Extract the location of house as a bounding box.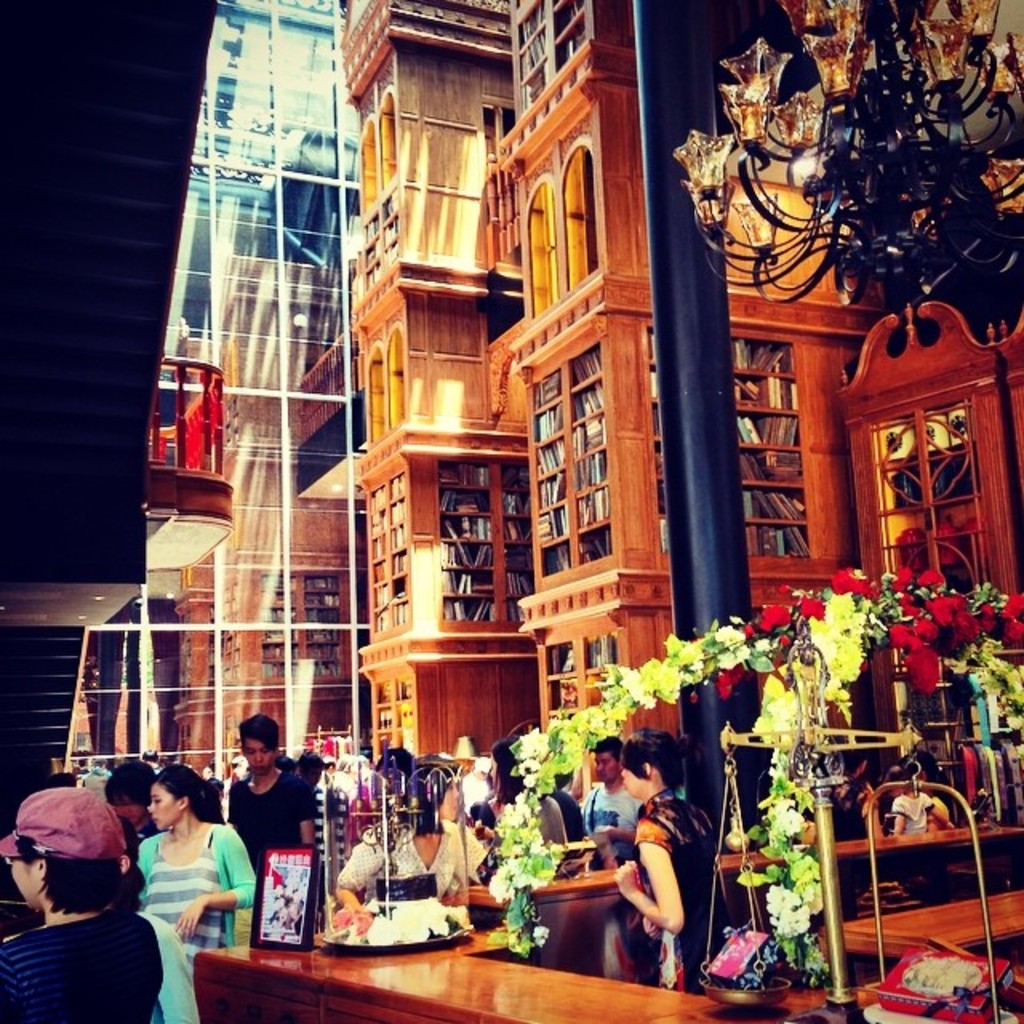
detection(0, 0, 1022, 1022).
